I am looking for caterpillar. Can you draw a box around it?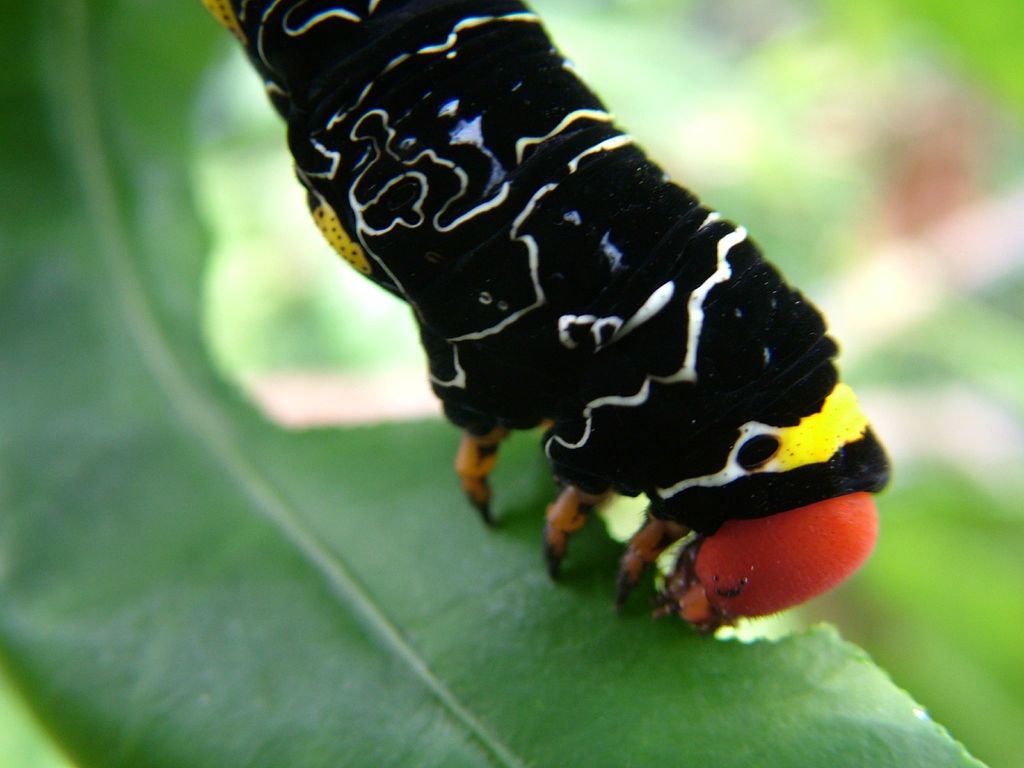
Sure, the bounding box is [x1=198, y1=0, x2=897, y2=639].
